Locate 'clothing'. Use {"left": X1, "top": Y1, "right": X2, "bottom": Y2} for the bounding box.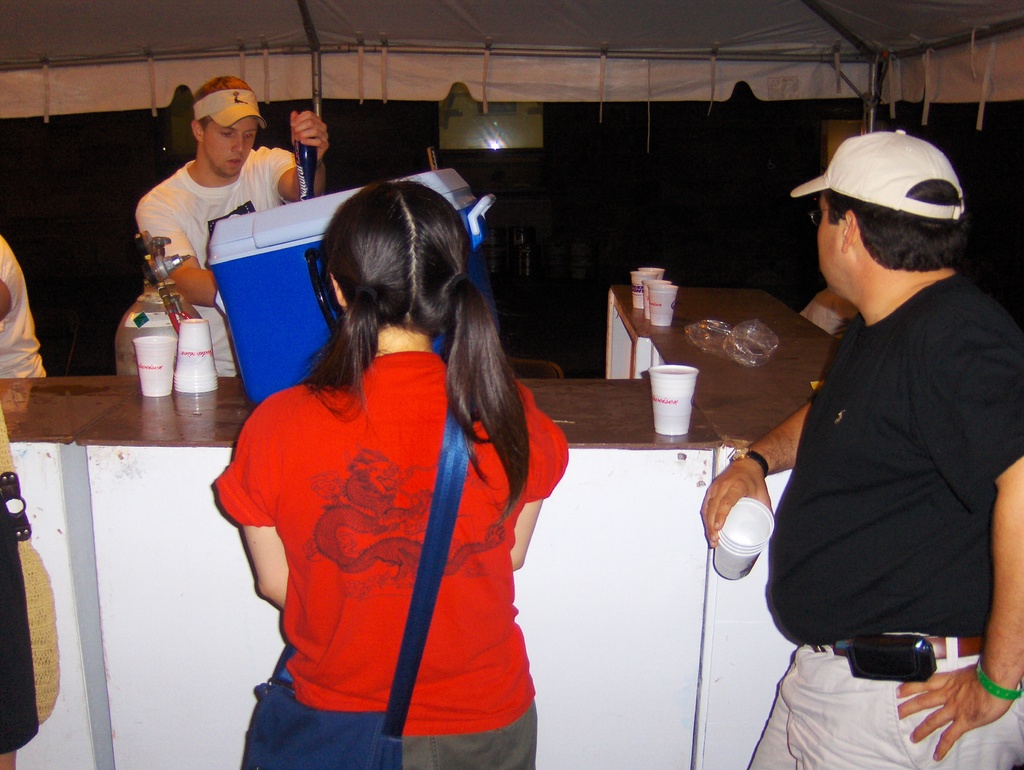
{"left": 774, "top": 275, "right": 1023, "bottom": 638}.
